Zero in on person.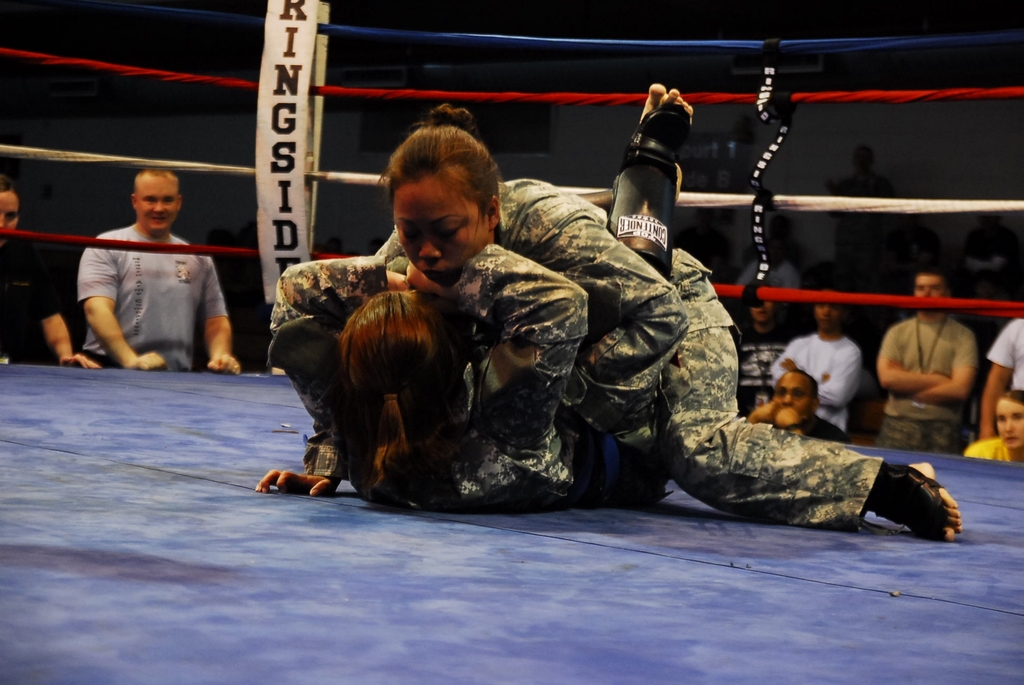
Zeroed in: box=[59, 153, 228, 386].
